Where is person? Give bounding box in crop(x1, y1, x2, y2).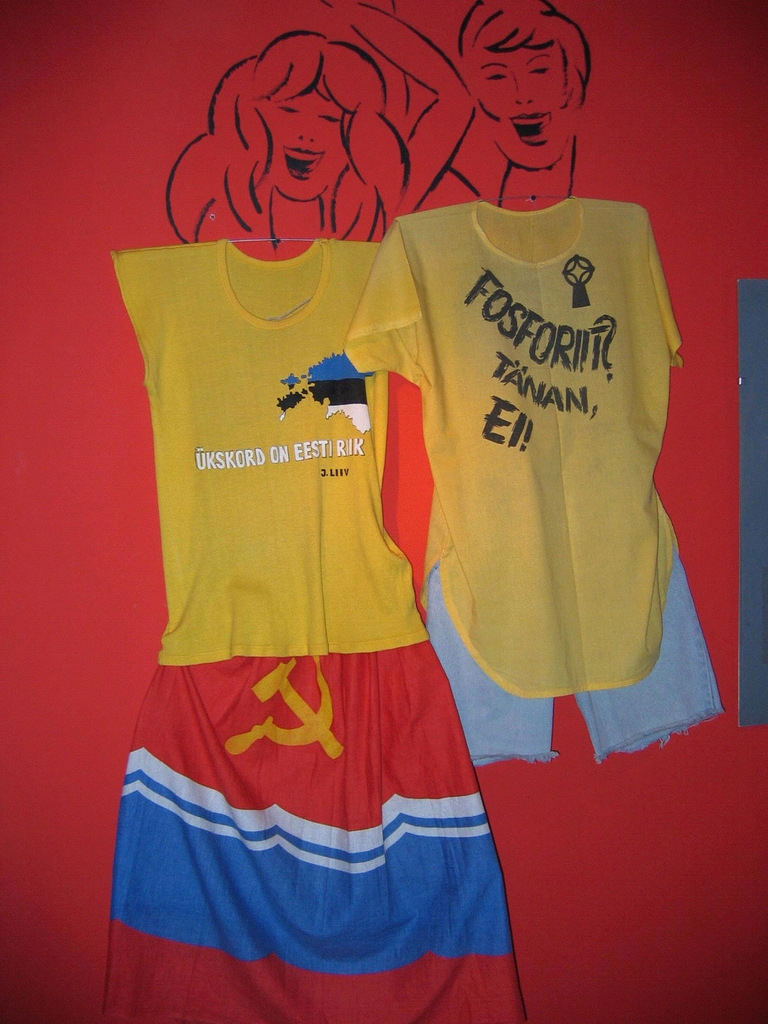
crop(453, 0, 595, 213).
